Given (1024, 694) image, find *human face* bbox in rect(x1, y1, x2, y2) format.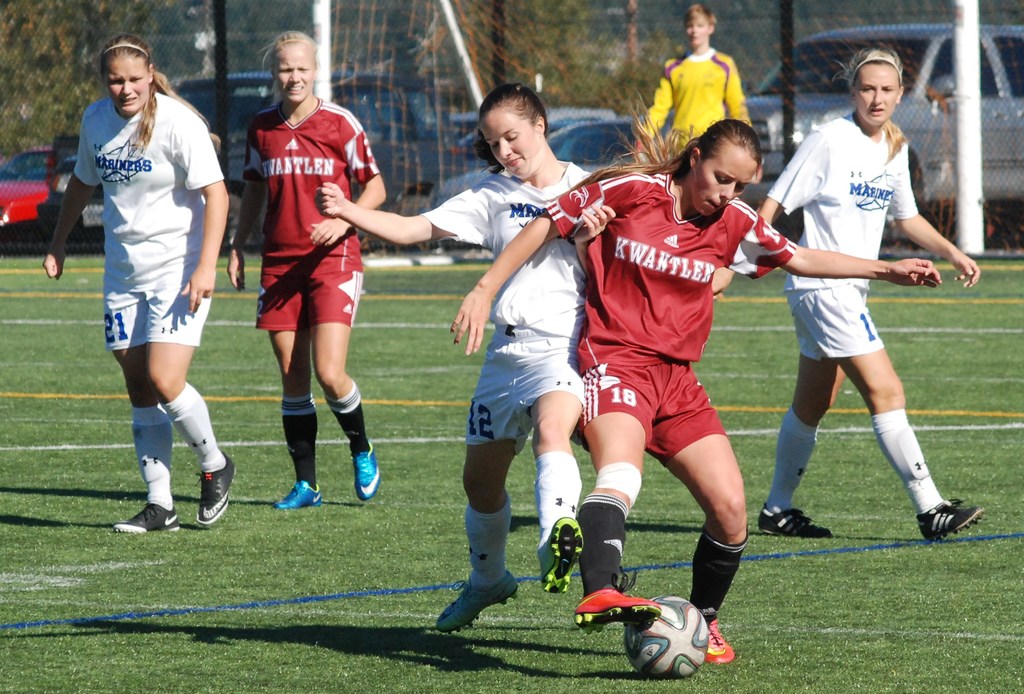
rect(105, 51, 149, 112).
